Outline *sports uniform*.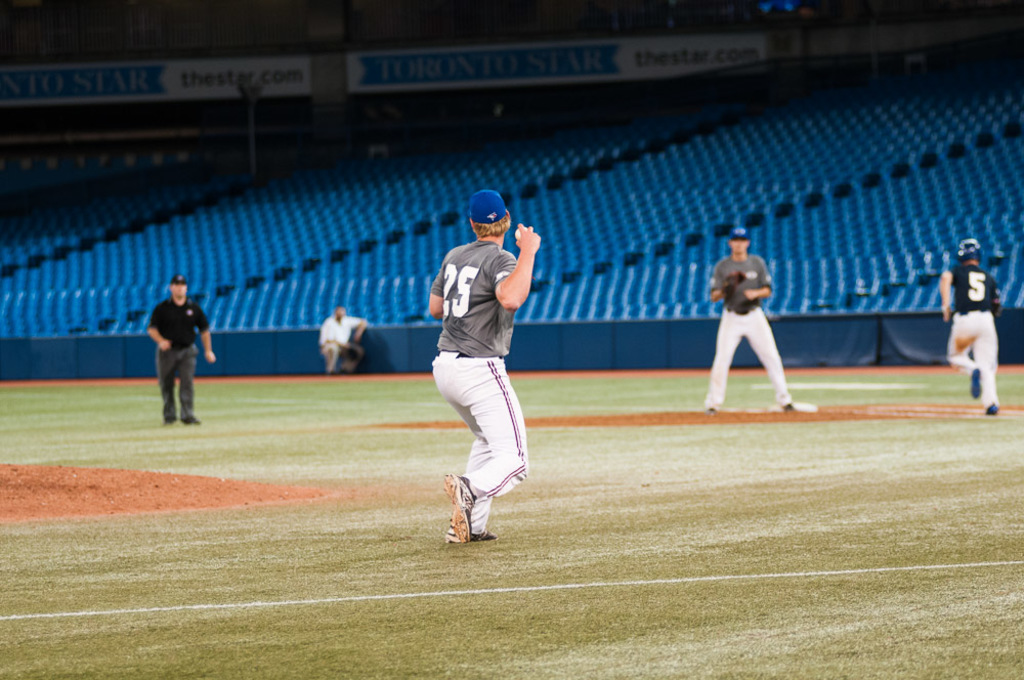
Outline: left=950, top=241, right=1004, bottom=412.
